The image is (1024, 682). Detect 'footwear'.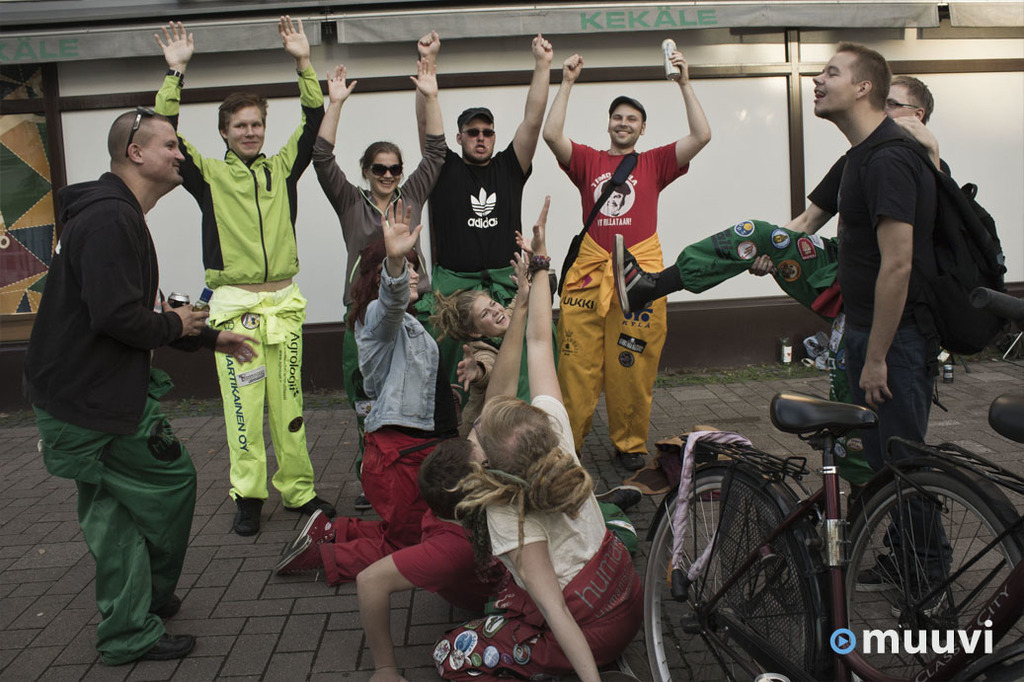
Detection: l=353, t=493, r=375, b=505.
